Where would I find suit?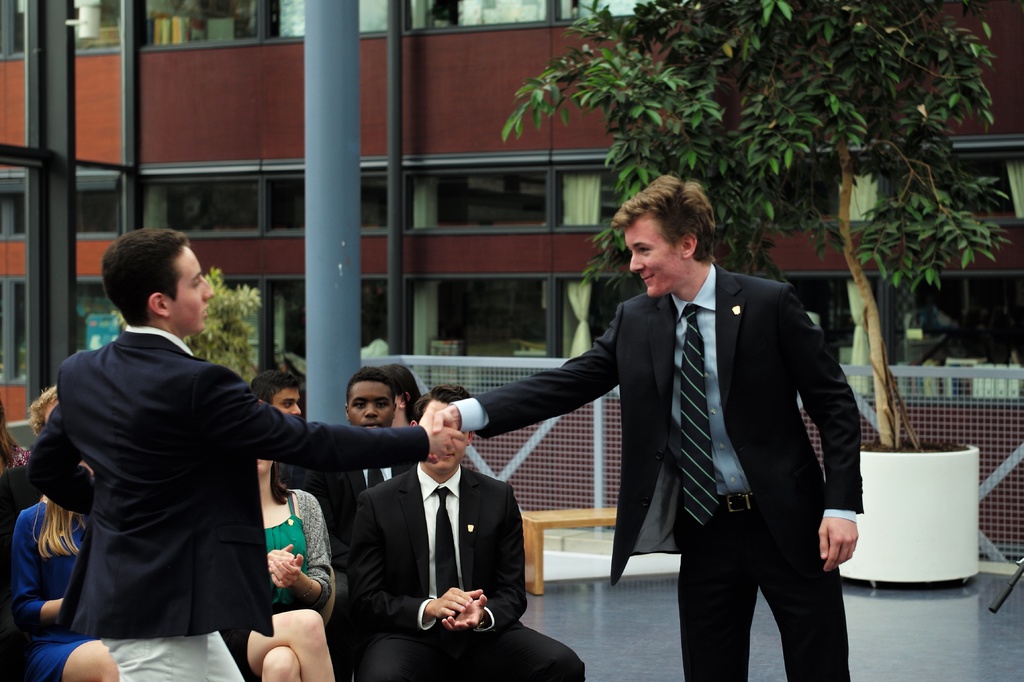
At (x1=23, y1=246, x2=364, y2=668).
